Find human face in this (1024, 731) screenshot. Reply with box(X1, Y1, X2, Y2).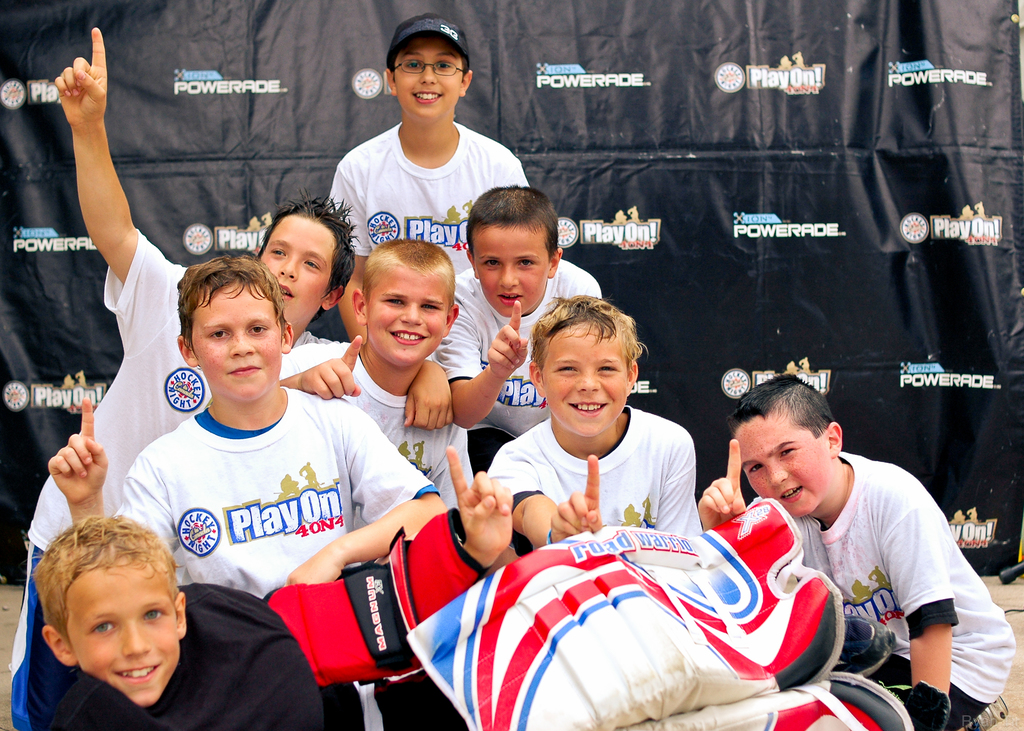
box(253, 213, 335, 326).
